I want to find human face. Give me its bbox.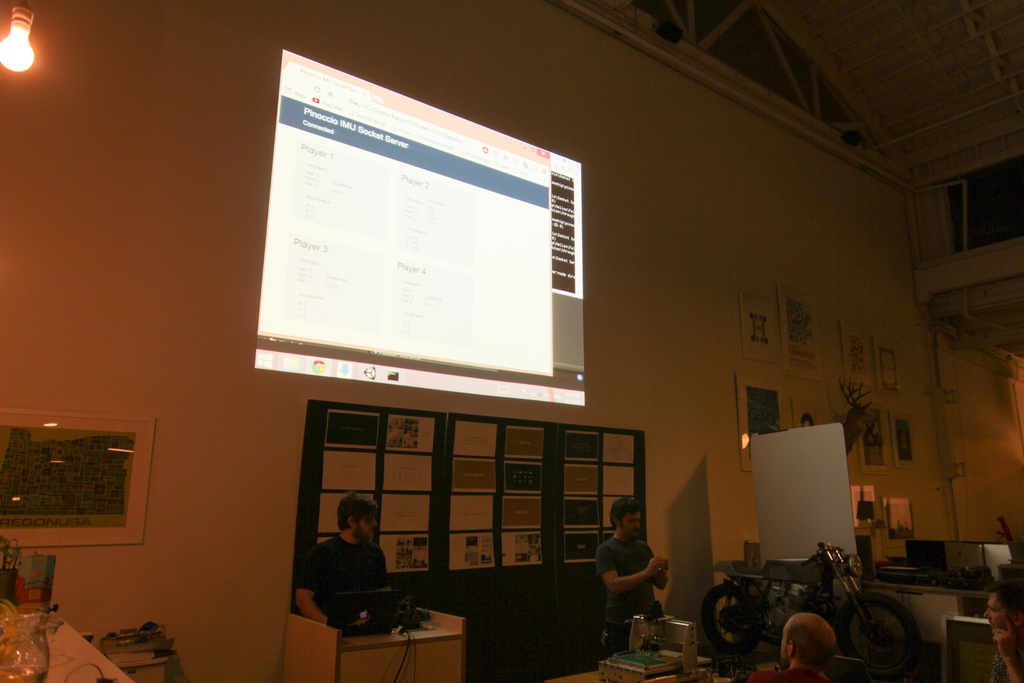
358/516/380/548.
